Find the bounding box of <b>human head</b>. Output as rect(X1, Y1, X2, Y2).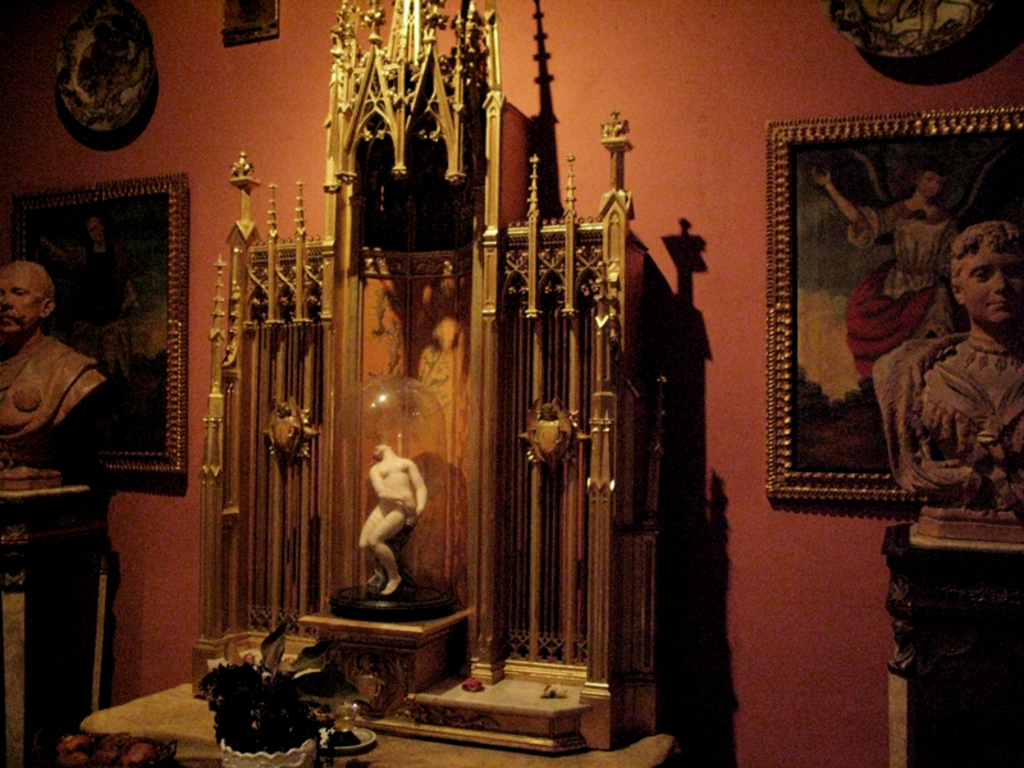
rect(909, 163, 942, 198).
